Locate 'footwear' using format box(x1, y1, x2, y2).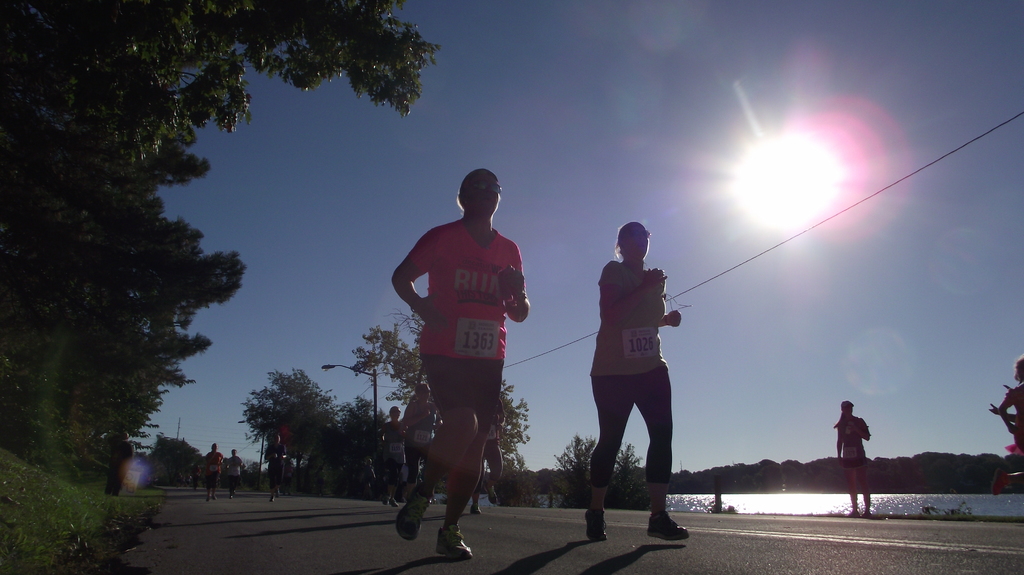
box(268, 497, 275, 502).
